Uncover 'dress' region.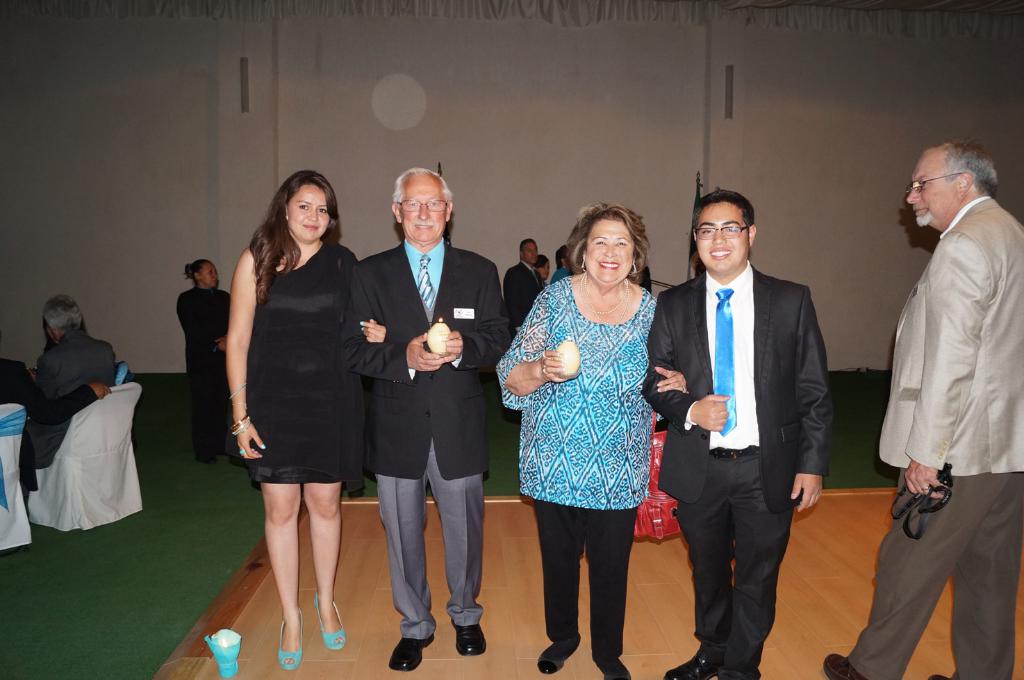
Uncovered: BBox(174, 286, 233, 457).
